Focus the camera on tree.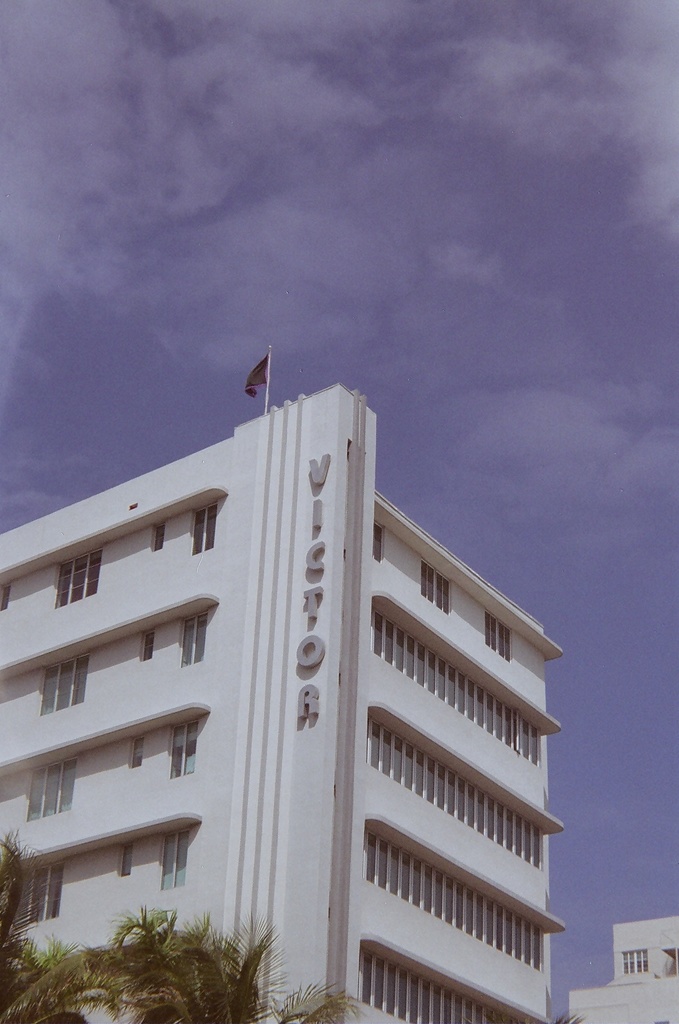
Focus region: <box>1,838,102,1023</box>.
